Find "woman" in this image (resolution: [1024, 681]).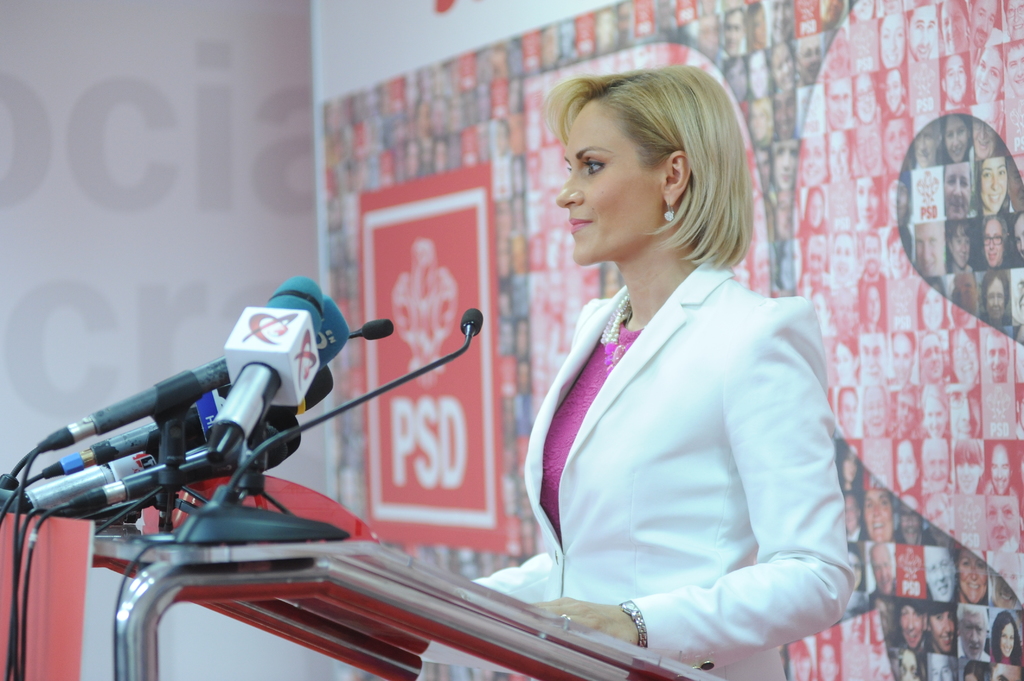
490,53,838,673.
